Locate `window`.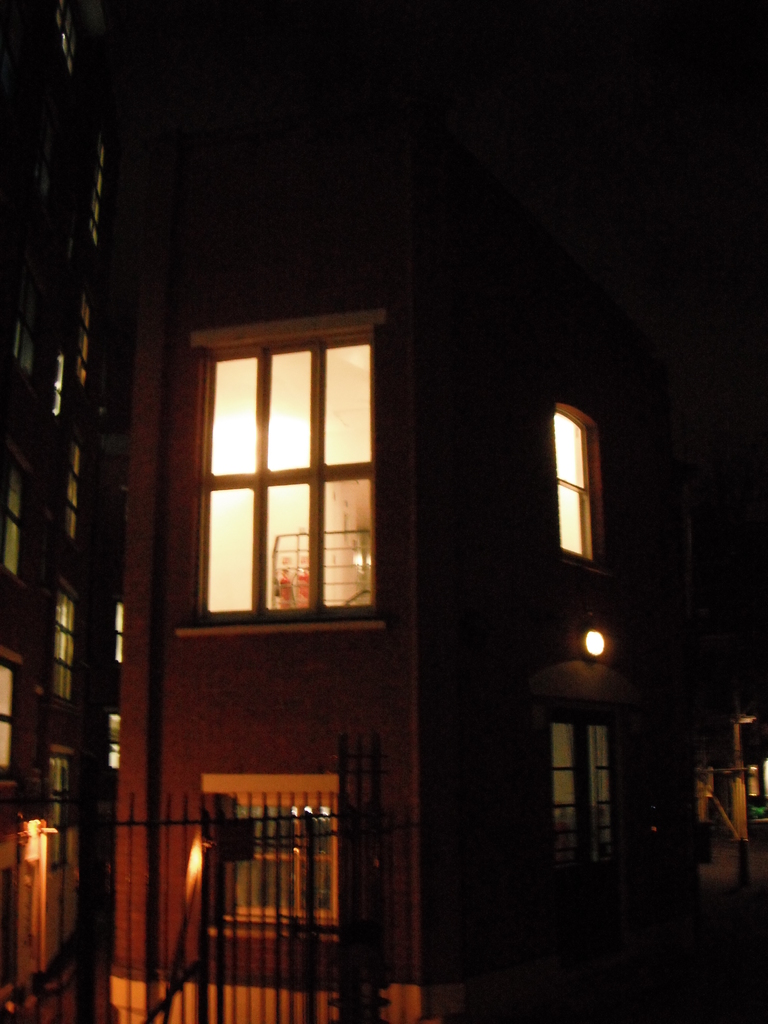
Bounding box: pyautogui.locateOnScreen(0, 314, 40, 369).
